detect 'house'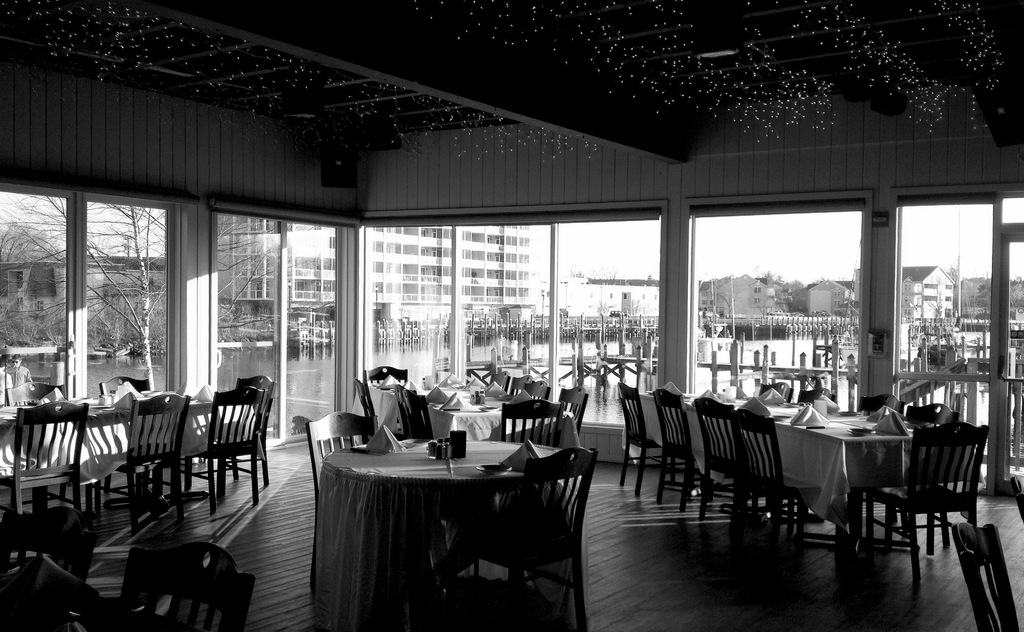
l=967, t=273, r=1023, b=330
